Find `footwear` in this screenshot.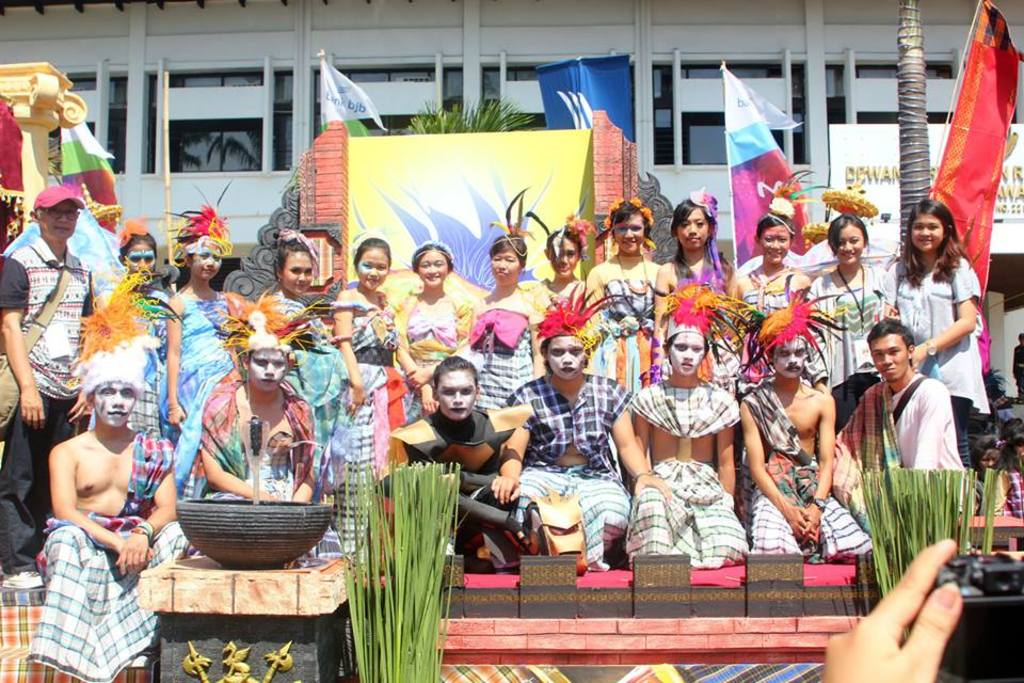
The bounding box for `footwear` is left=1, top=571, right=44, bottom=587.
